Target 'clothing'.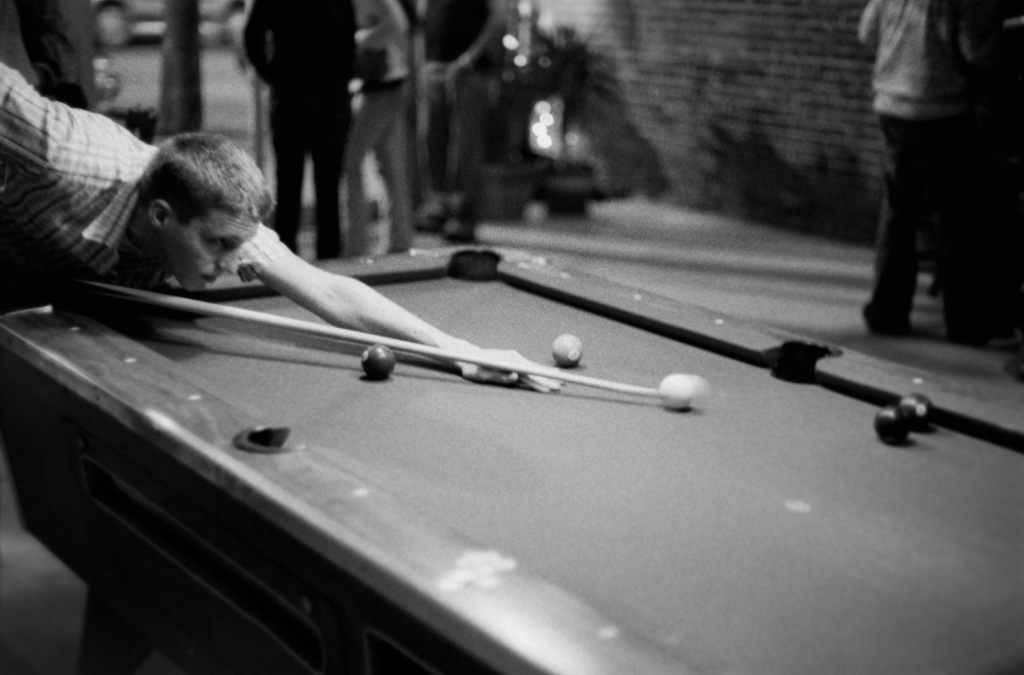
Target region: (859, 0, 991, 338).
